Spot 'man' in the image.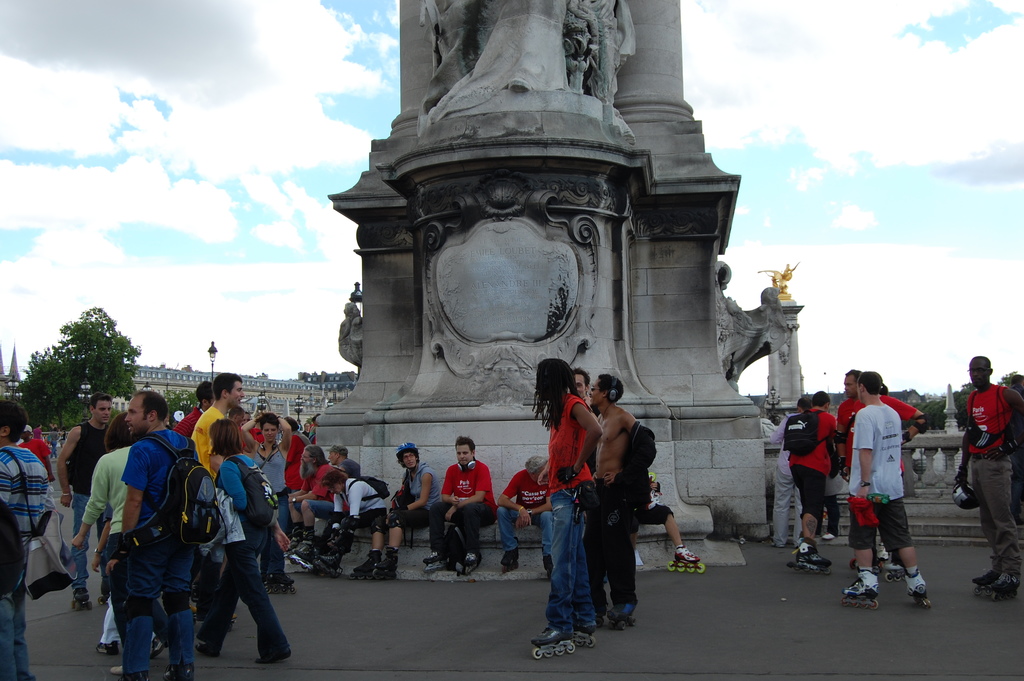
'man' found at <region>187, 372, 246, 482</region>.
